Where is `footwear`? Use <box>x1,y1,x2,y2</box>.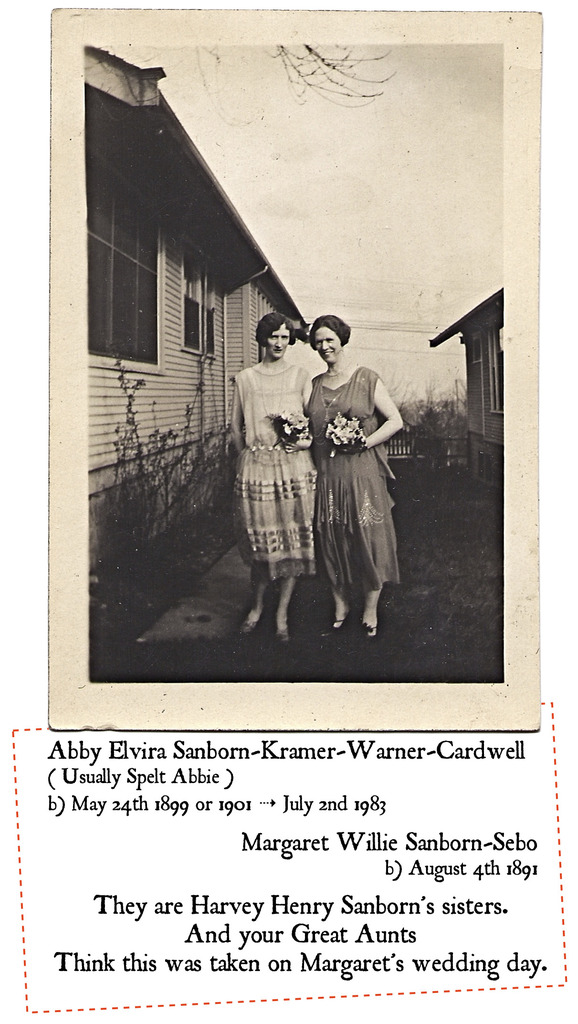
<box>320,615,349,636</box>.
